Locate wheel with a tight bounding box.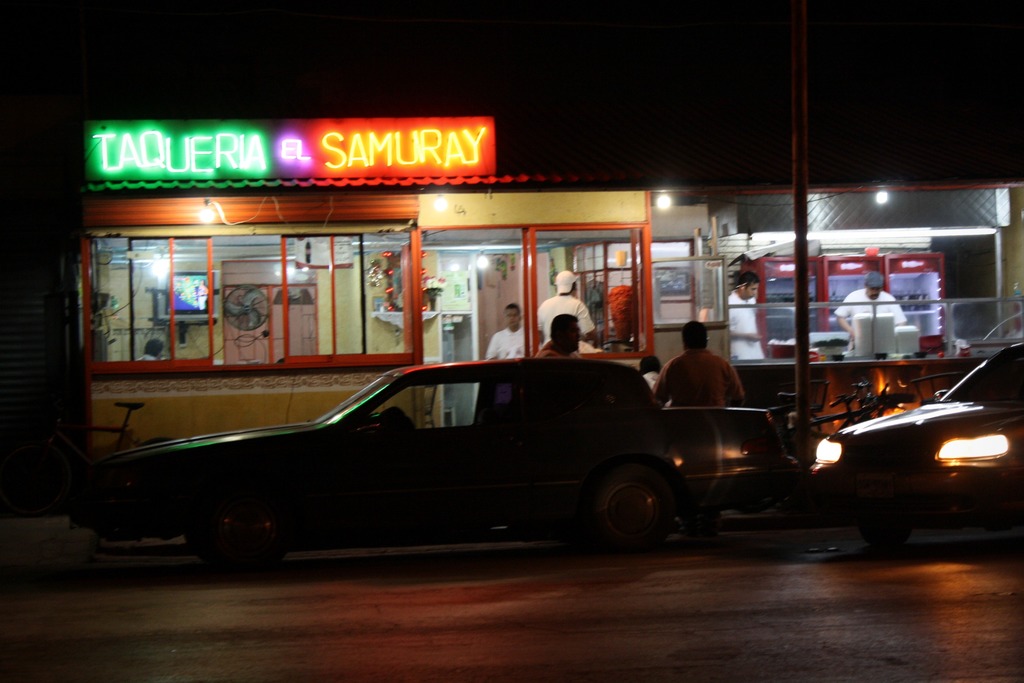
(left=184, top=486, right=291, bottom=579).
